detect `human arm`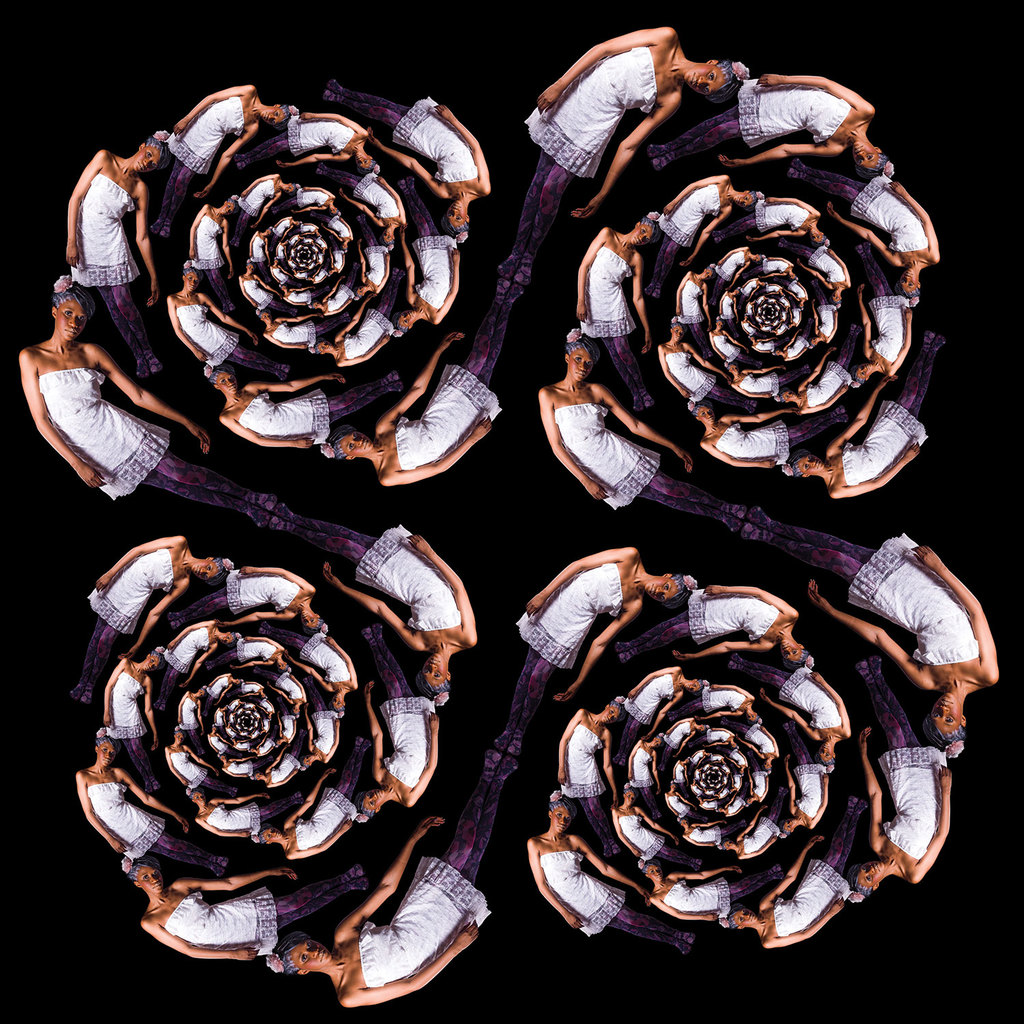
bbox=(366, 128, 443, 203)
